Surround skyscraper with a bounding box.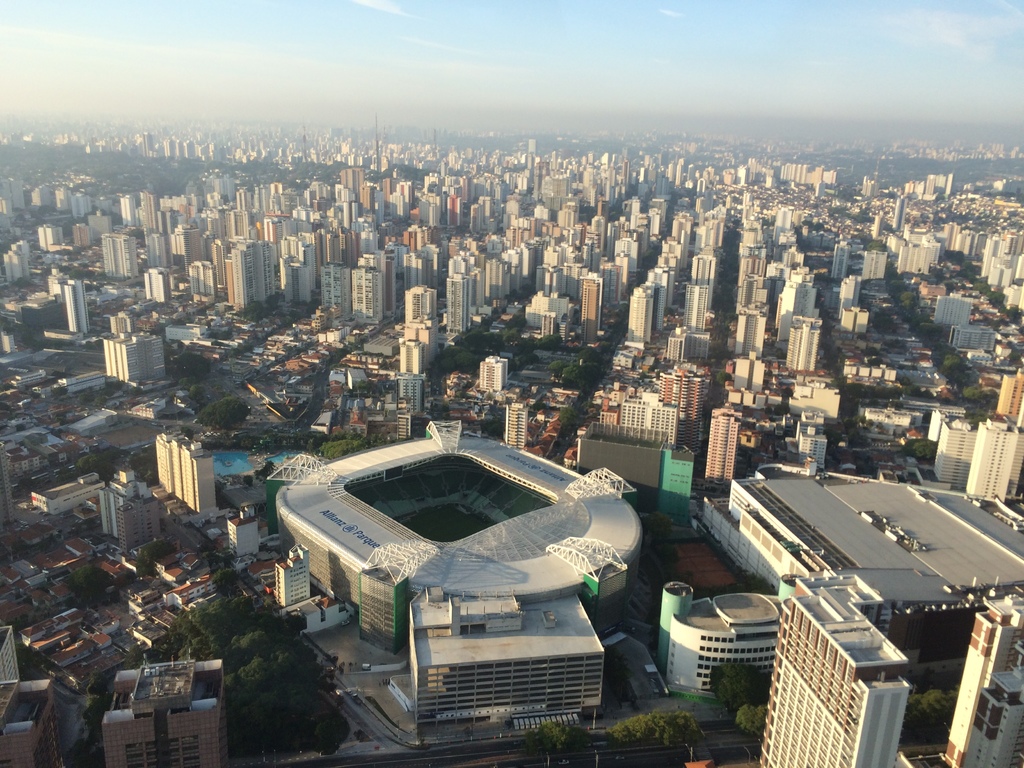
[left=966, top=415, right=1011, bottom=506].
